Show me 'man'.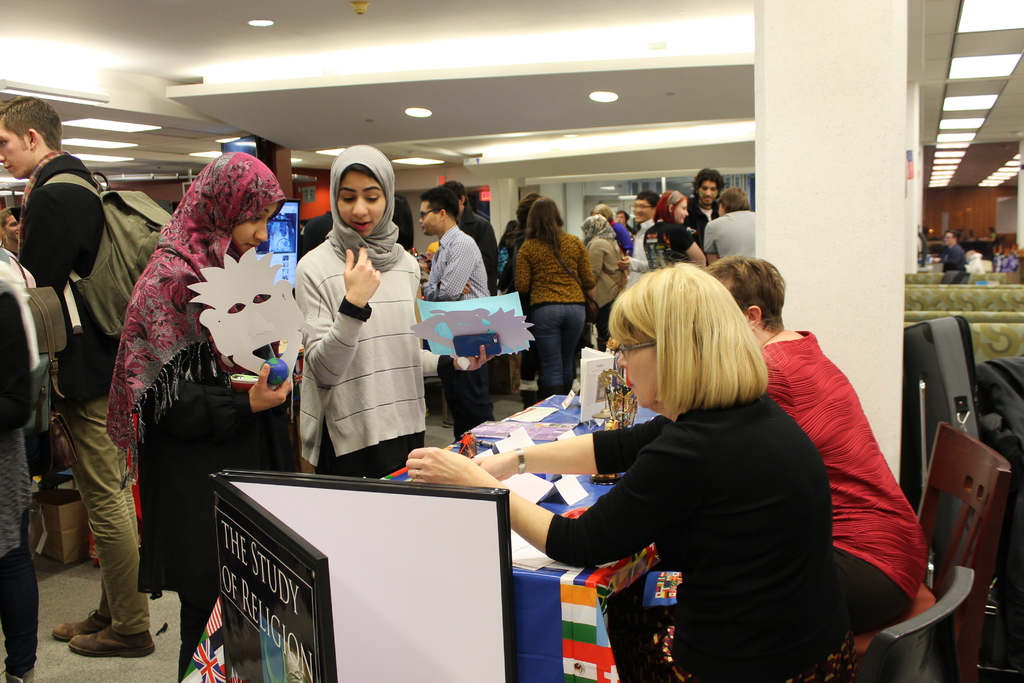
'man' is here: (left=700, top=181, right=758, bottom=265).
